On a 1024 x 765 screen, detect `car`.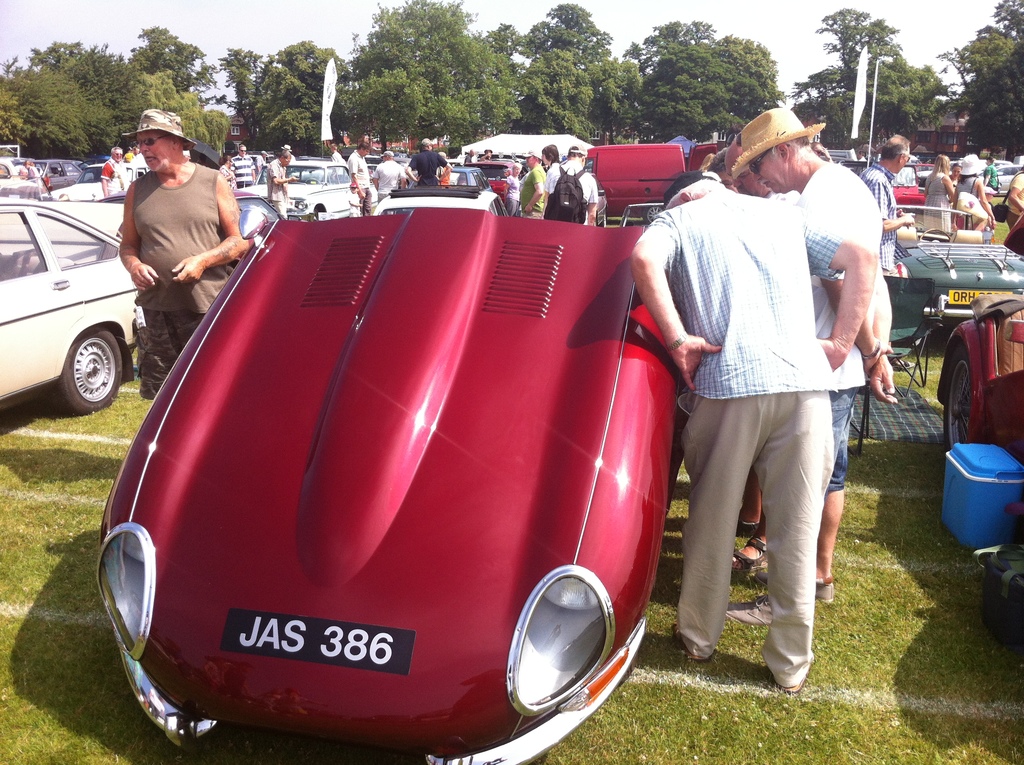
(0, 200, 148, 417).
